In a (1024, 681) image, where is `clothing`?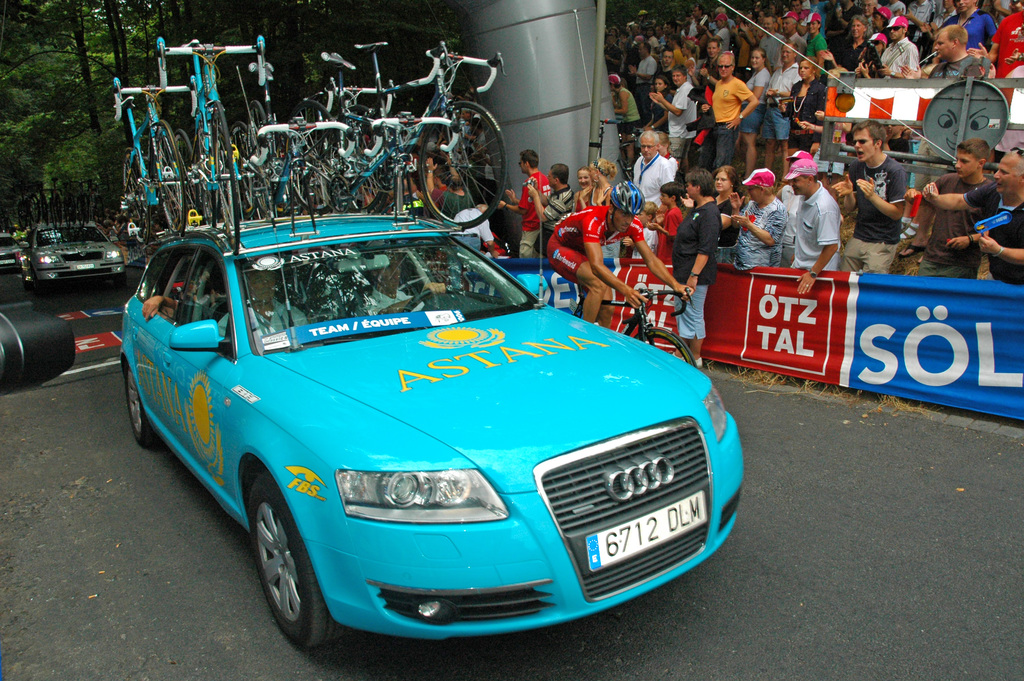
<box>428,179,453,222</box>.
